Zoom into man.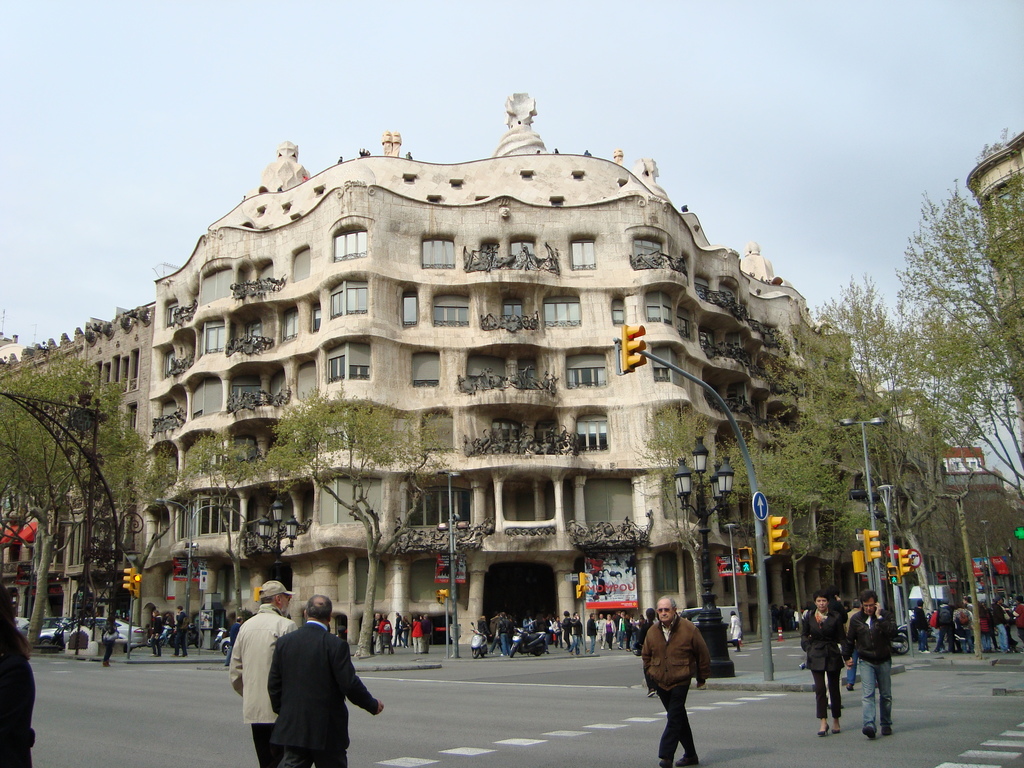
Zoom target: {"x1": 618, "y1": 610, "x2": 627, "y2": 651}.
